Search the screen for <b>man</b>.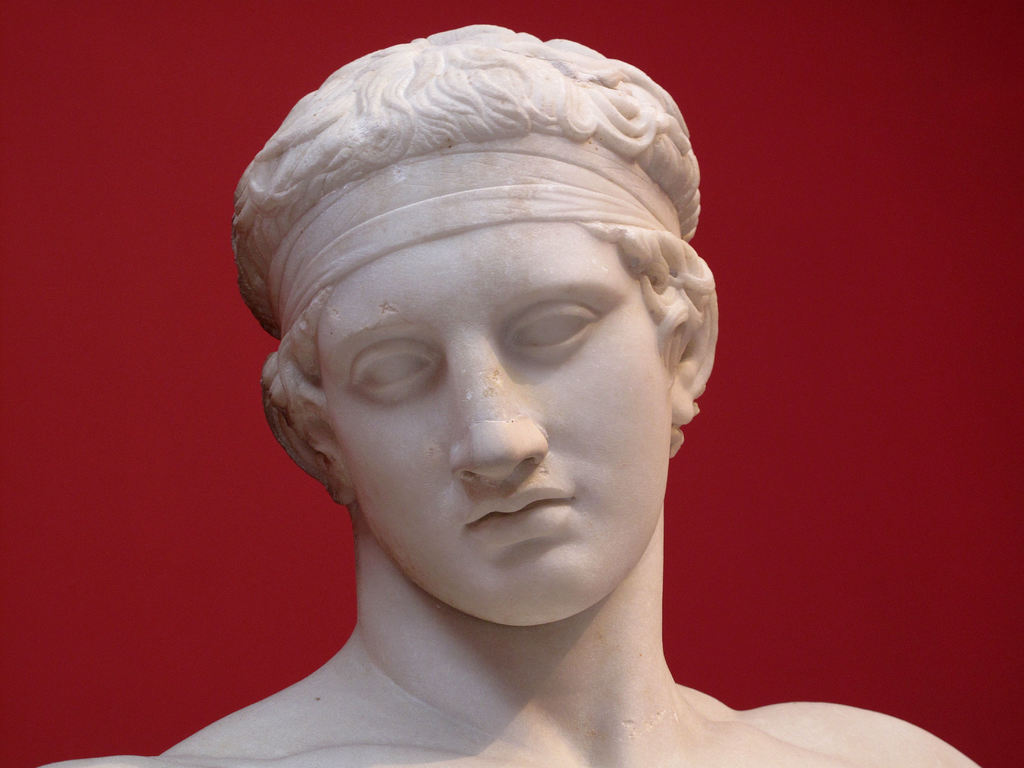
Found at {"x1": 141, "y1": 0, "x2": 890, "y2": 750}.
